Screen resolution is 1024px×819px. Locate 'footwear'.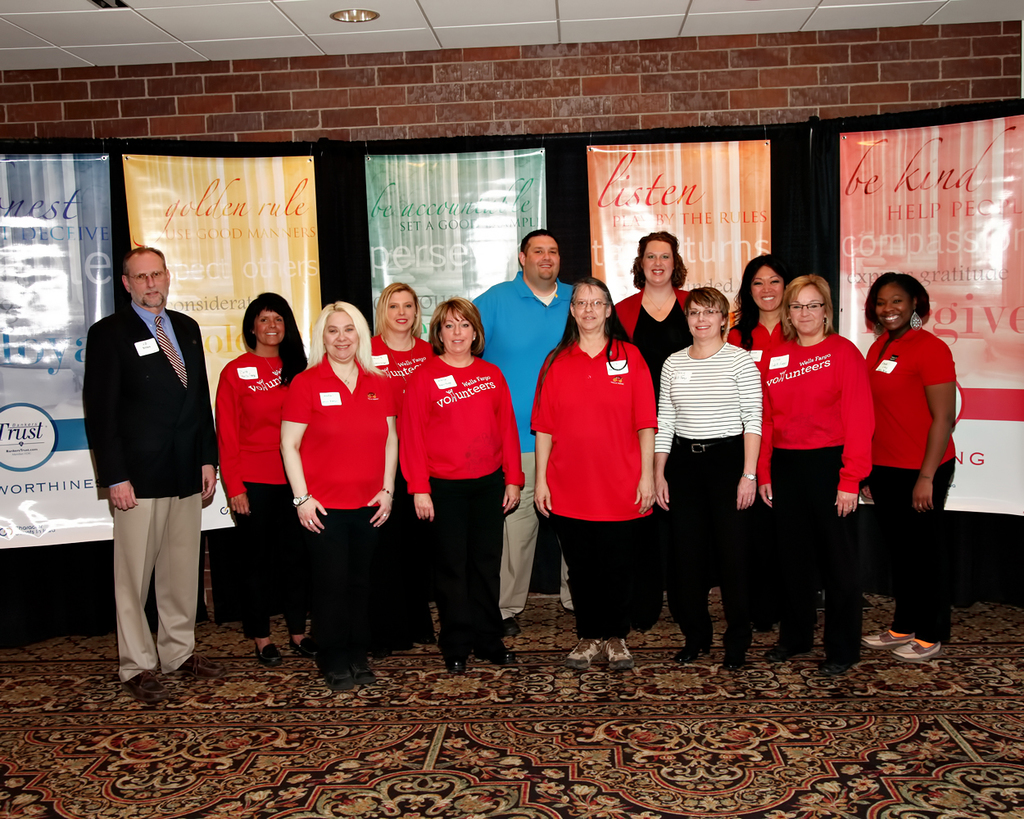
[left=318, top=663, right=356, bottom=690].
